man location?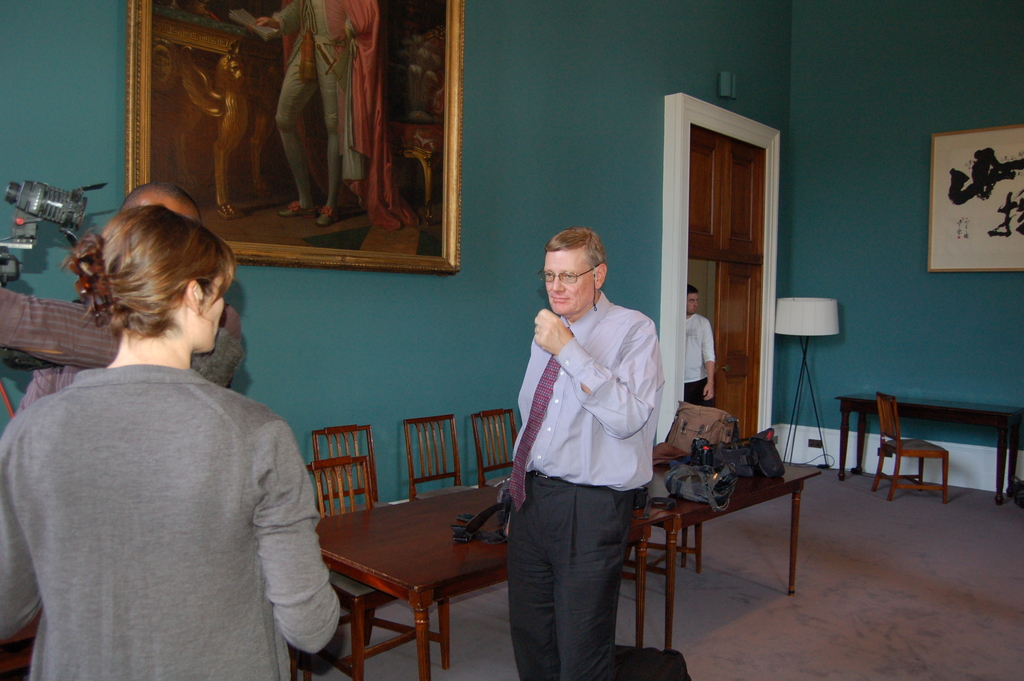
(260, 0, 381, 220)
